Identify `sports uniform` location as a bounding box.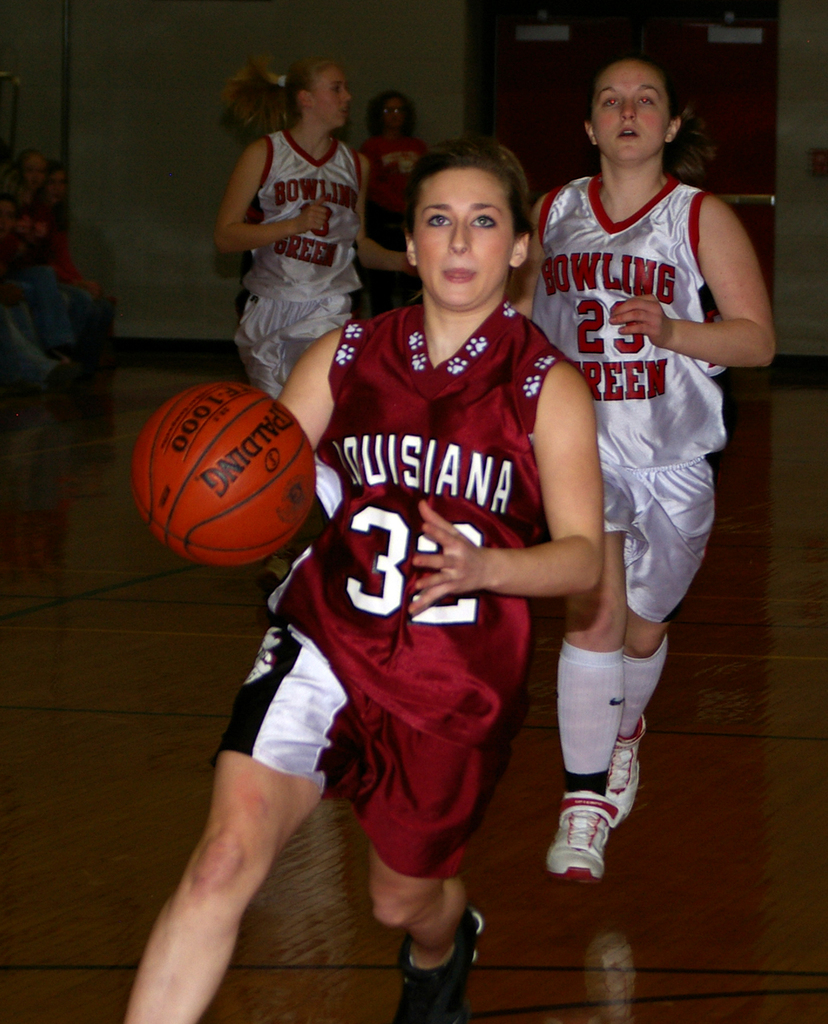
(x1=228, y1=123, x2=374, y2=401).
